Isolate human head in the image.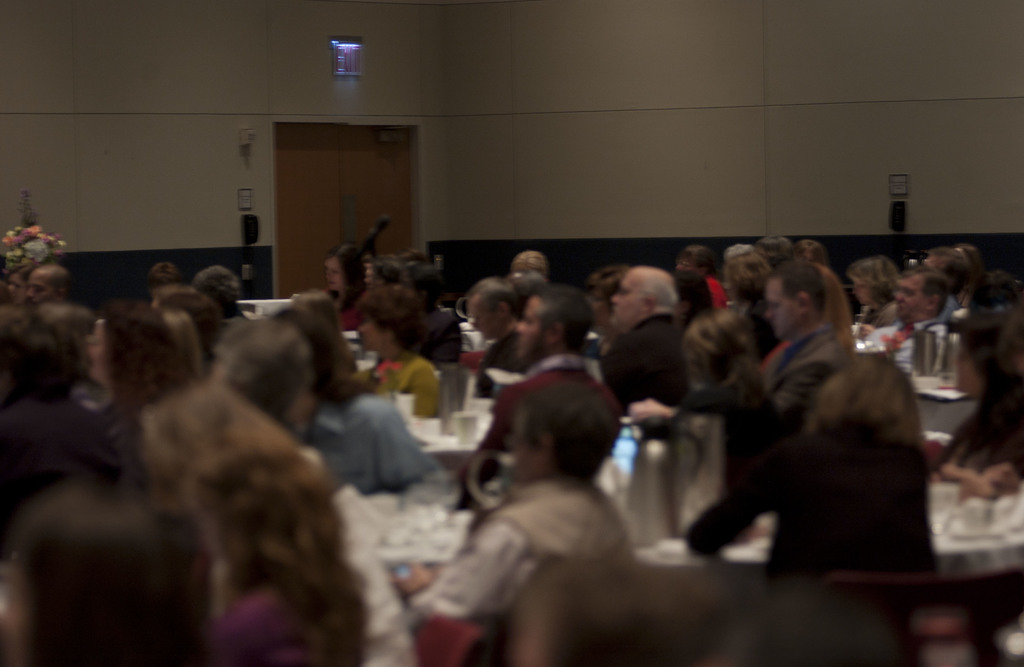
Isolated region: bbox=(0, 311, 75, 401).
